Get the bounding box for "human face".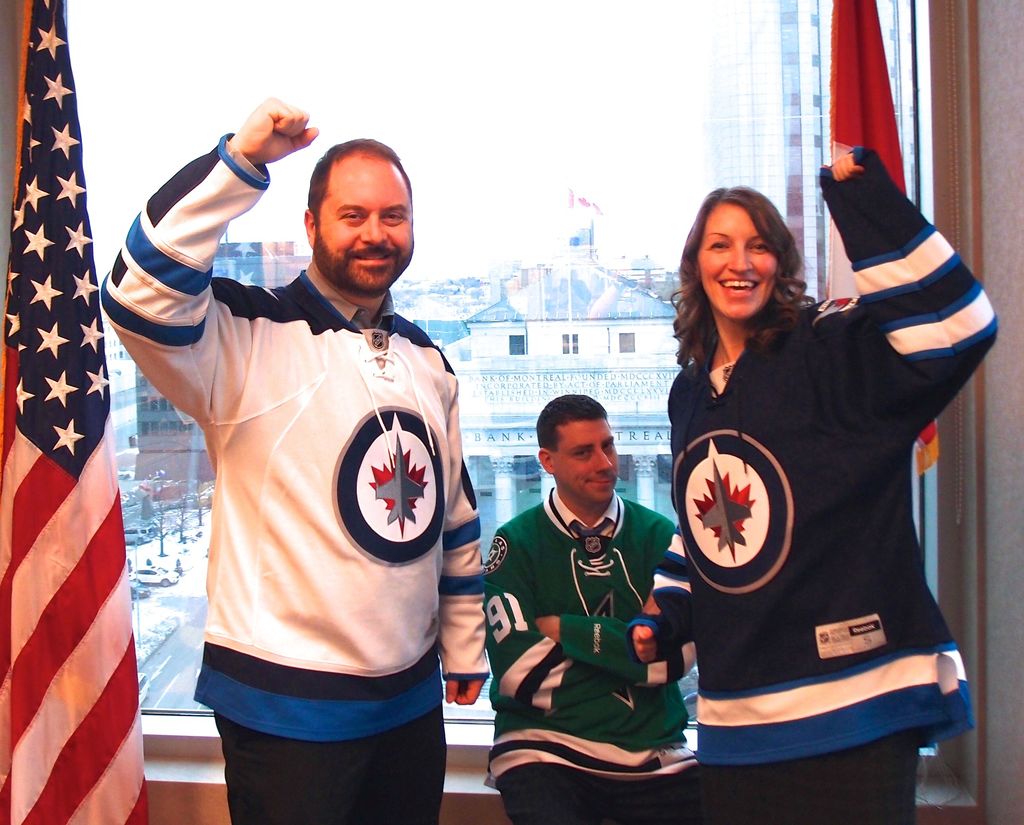
bbox(548, 415, 622, 514).
